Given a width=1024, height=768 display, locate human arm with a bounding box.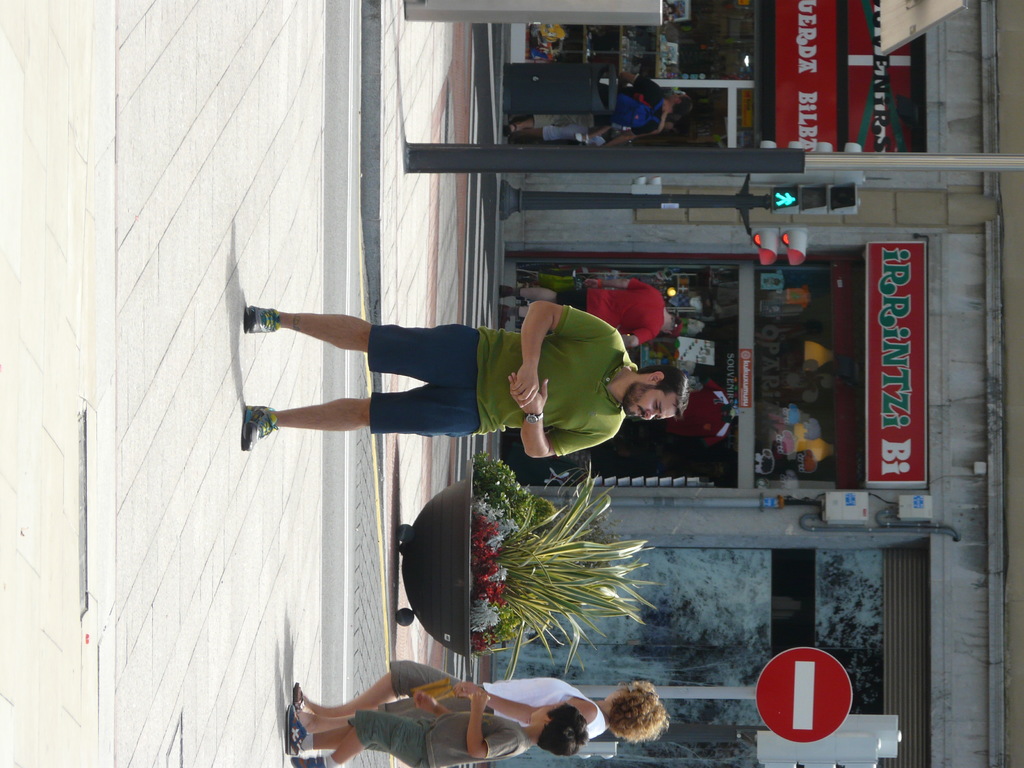
Located: select_region(626, 330, 655, 344).
